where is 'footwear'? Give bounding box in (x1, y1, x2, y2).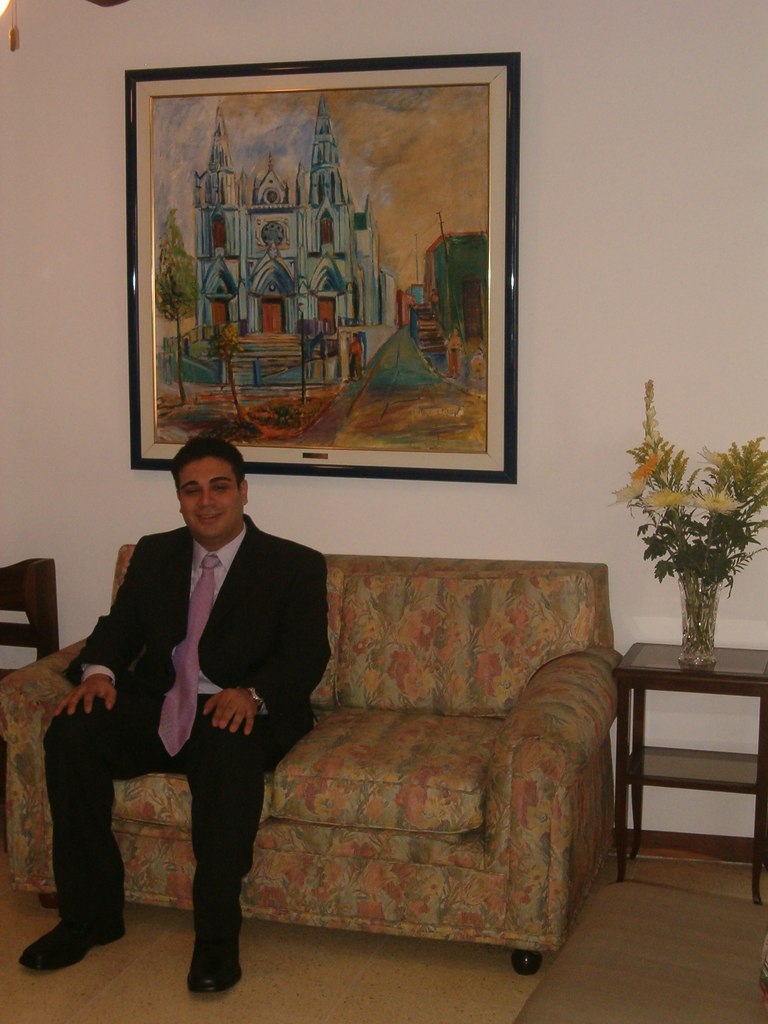
(18, 915, 128, 967).
